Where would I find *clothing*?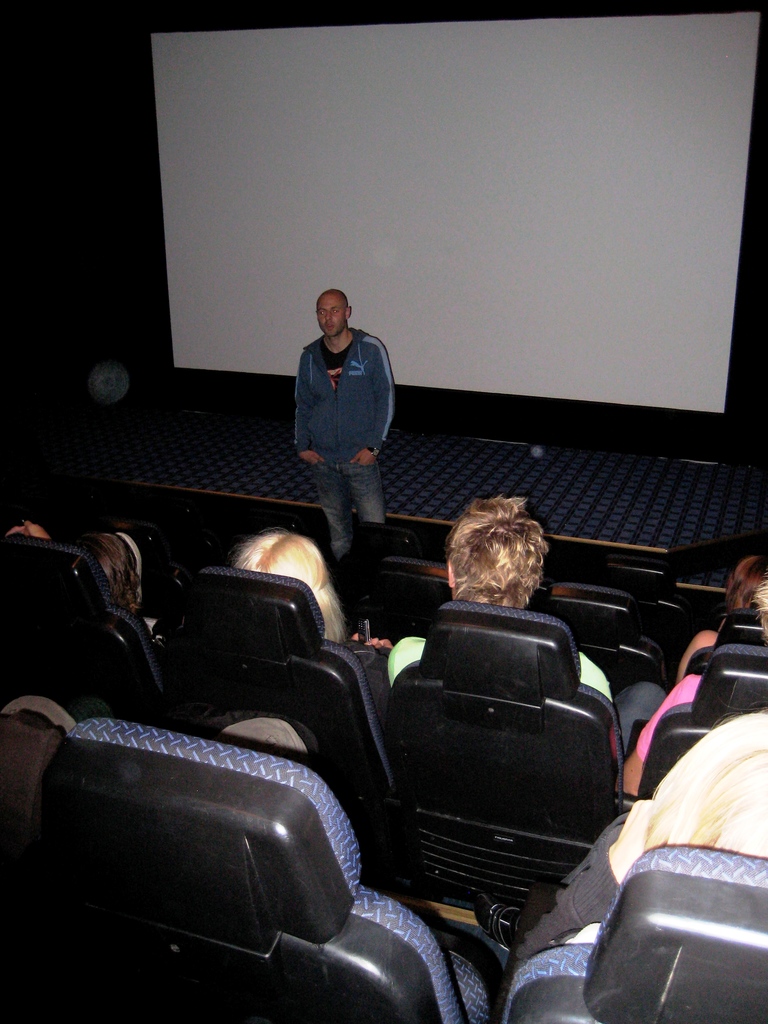
At left=518, top=815, right=627, bottom=967.
